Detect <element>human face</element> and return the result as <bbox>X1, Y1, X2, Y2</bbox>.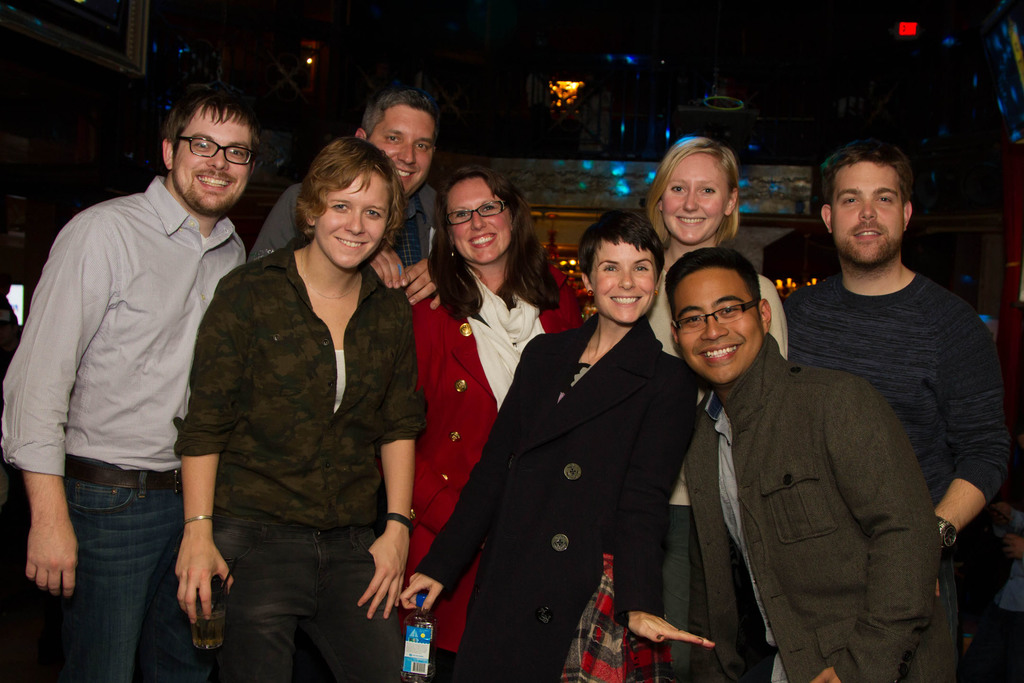
<bbox>367, 108, 431, 191</bbox>.
